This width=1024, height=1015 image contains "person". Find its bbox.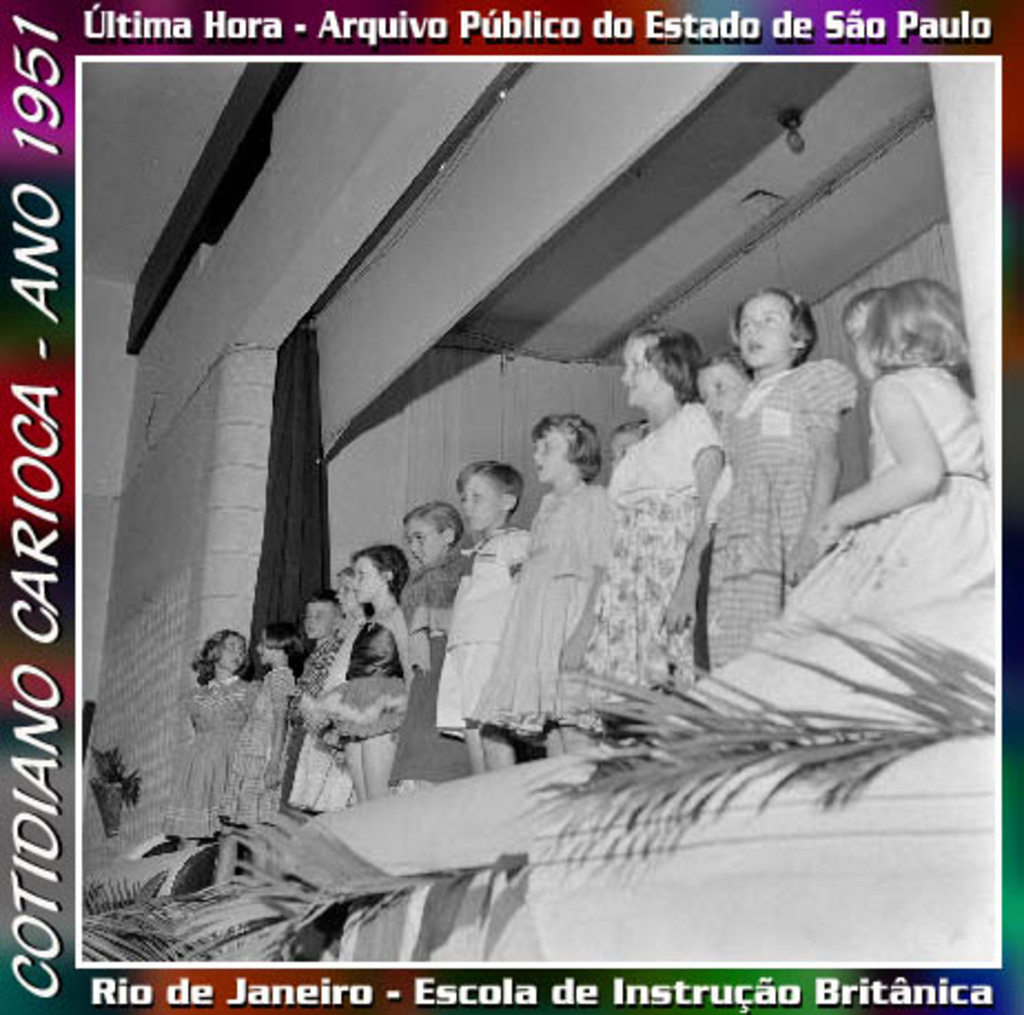
box=[224, 623, 306, 858].
